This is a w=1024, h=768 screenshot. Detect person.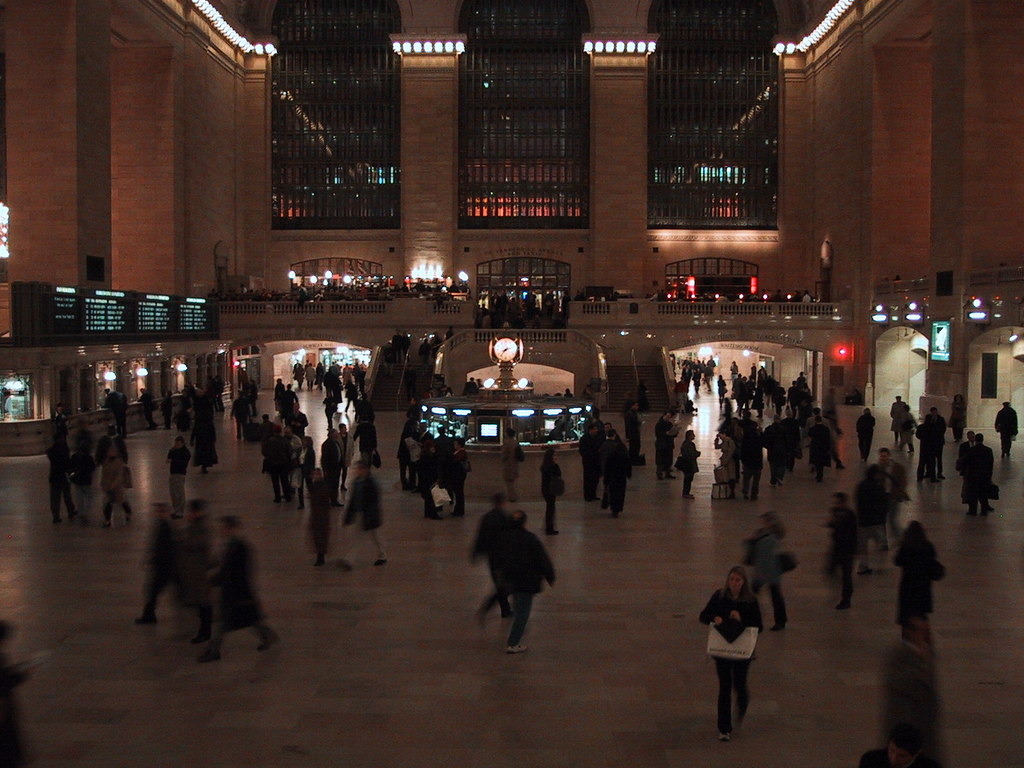
bbox=[97, 441, 129, 525].
